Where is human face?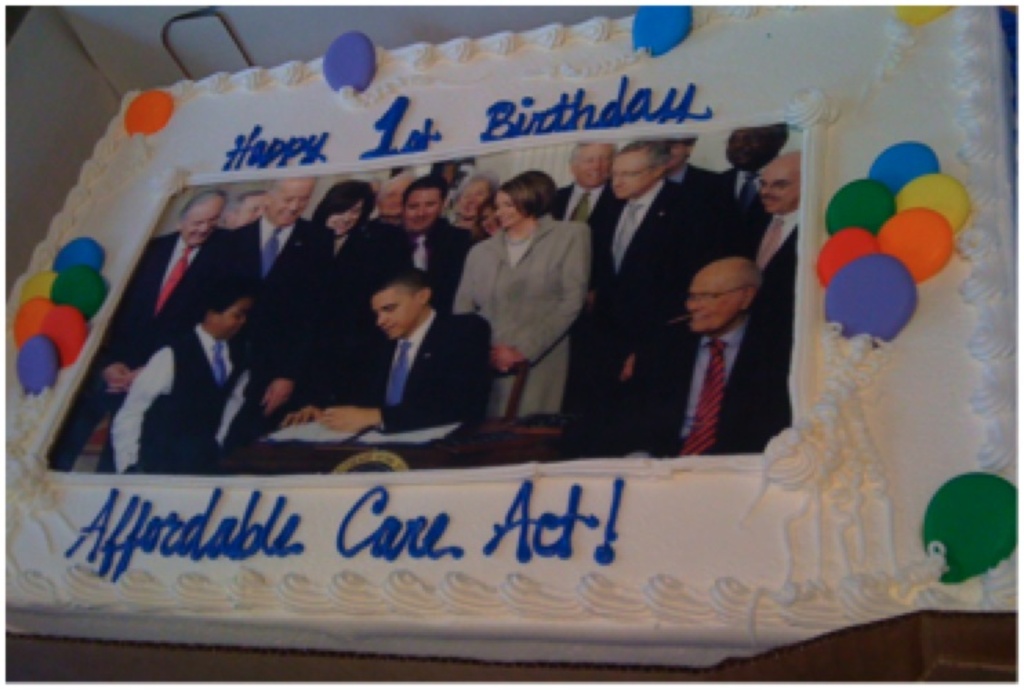
region(177, 139, 807, 334).
